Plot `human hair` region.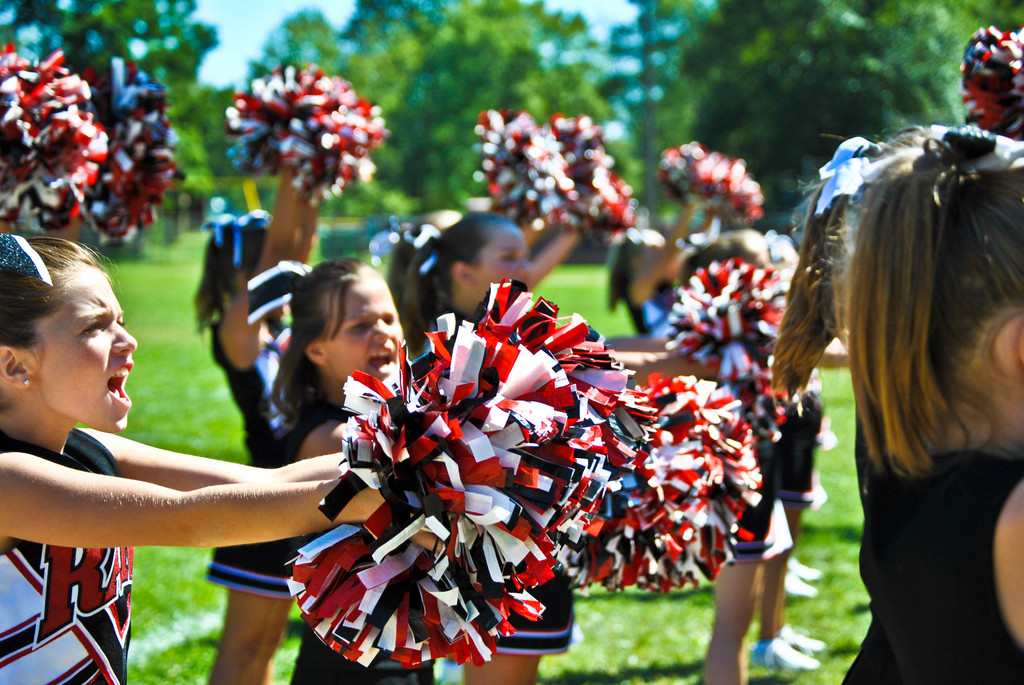
Plotted at box=[192, 217, 271, 329].
